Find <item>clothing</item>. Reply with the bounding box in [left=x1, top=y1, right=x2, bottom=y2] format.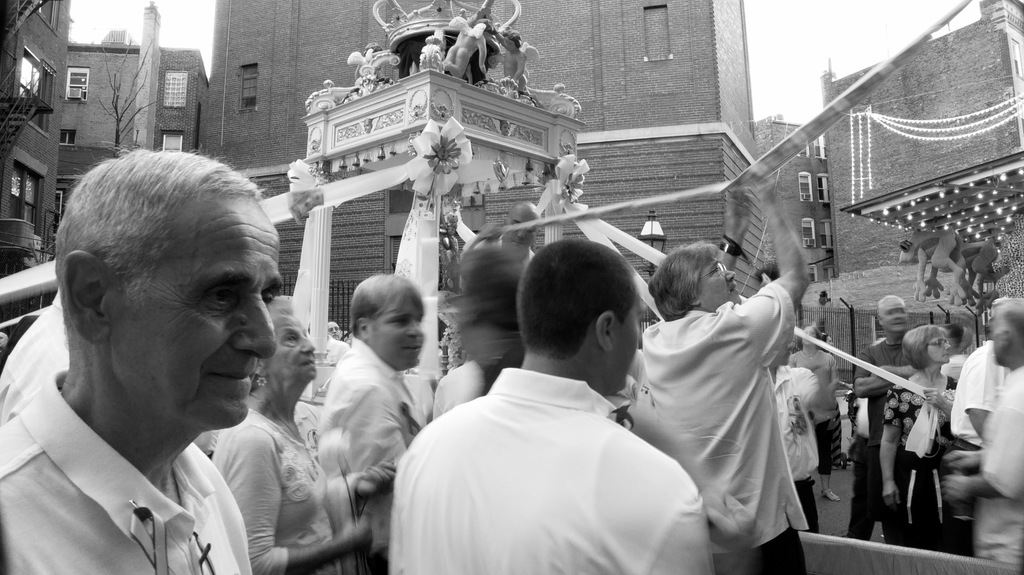
[left=946, top=340, right=1009, bottom=450].
